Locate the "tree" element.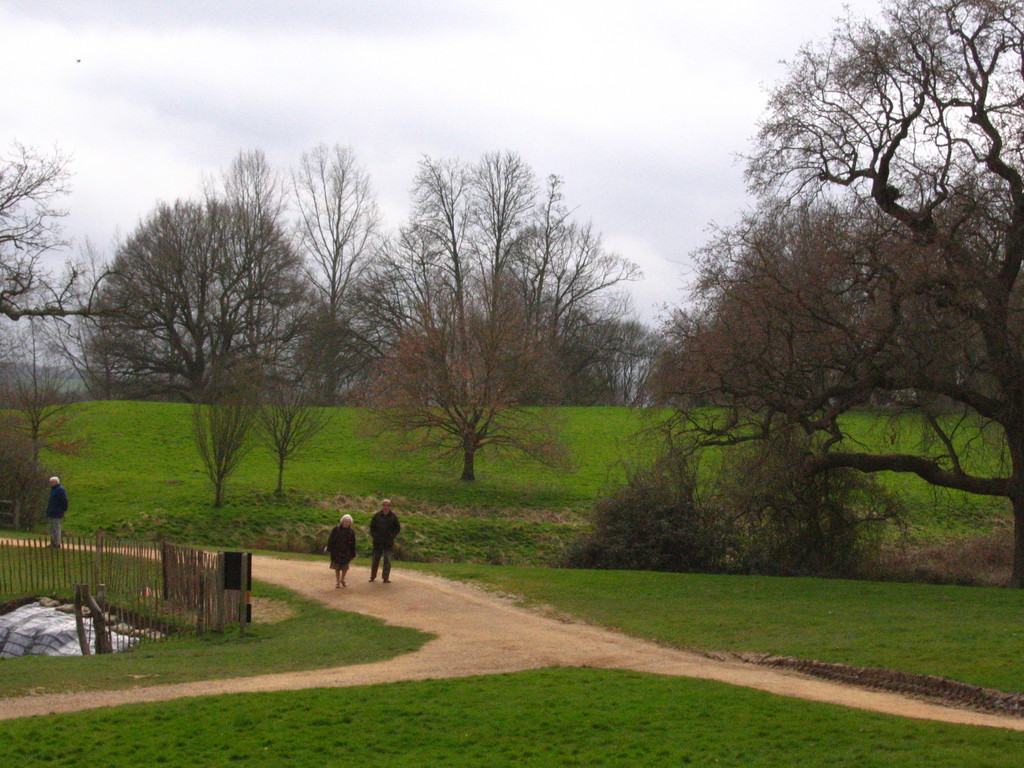
Element bbox: bbox(367, 154, 631, 500).
